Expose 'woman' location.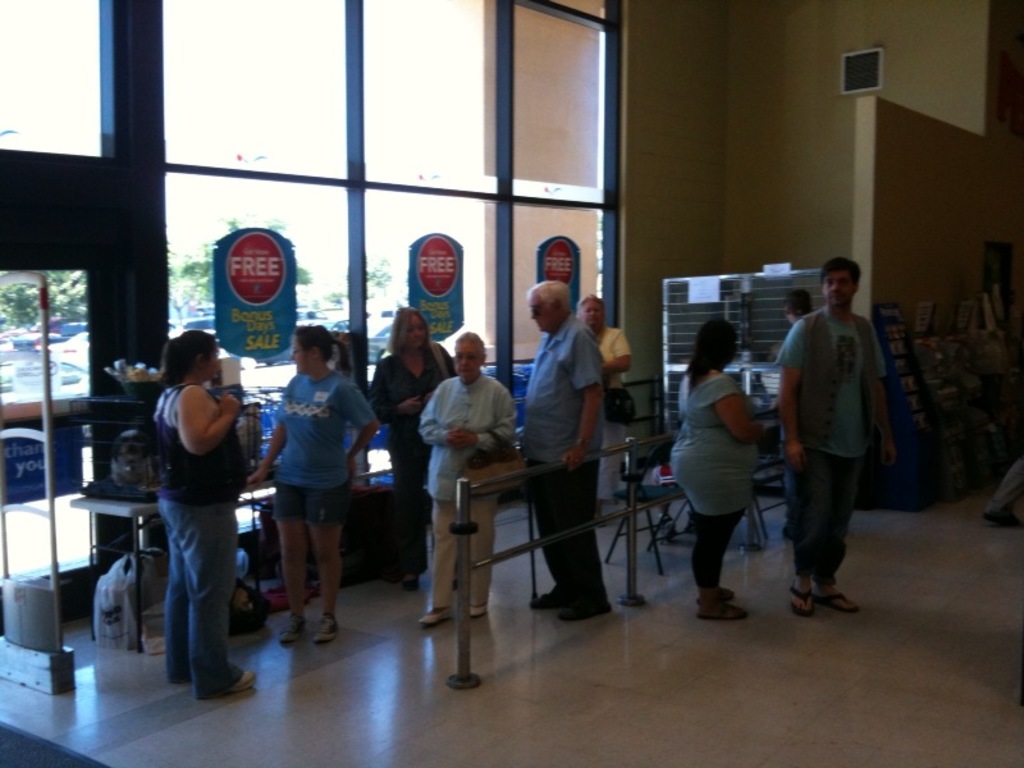
Exposed at <box>573,288,636,531</box>.
